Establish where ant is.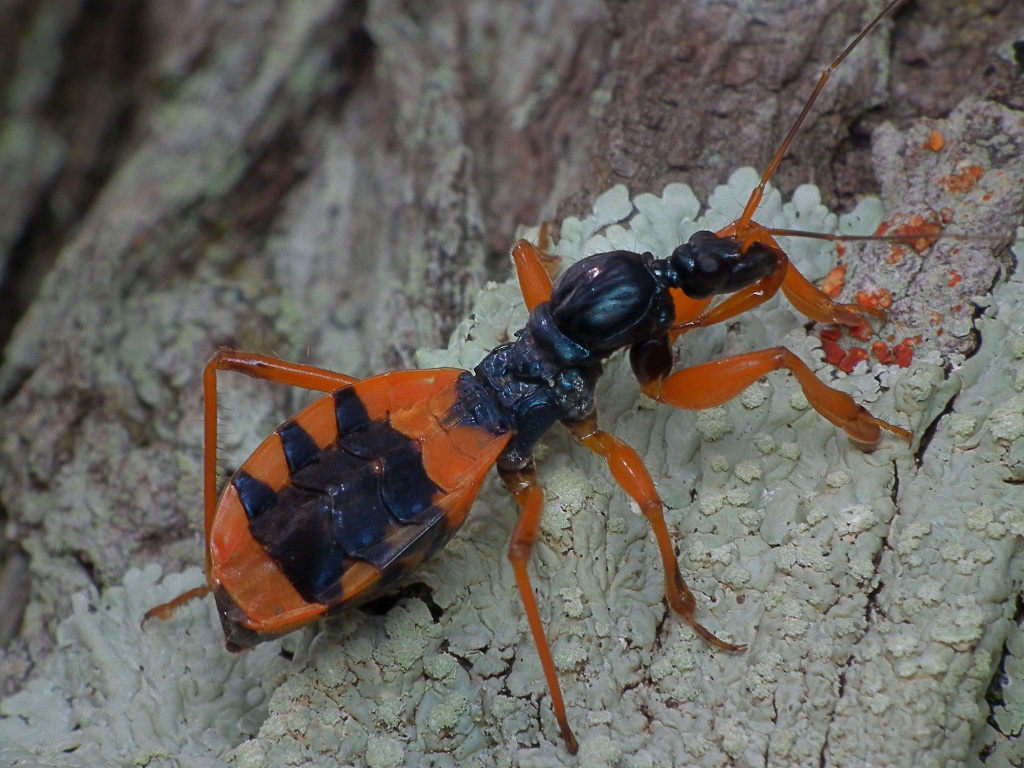
Established at locate(122, 0, 1015, 759).
